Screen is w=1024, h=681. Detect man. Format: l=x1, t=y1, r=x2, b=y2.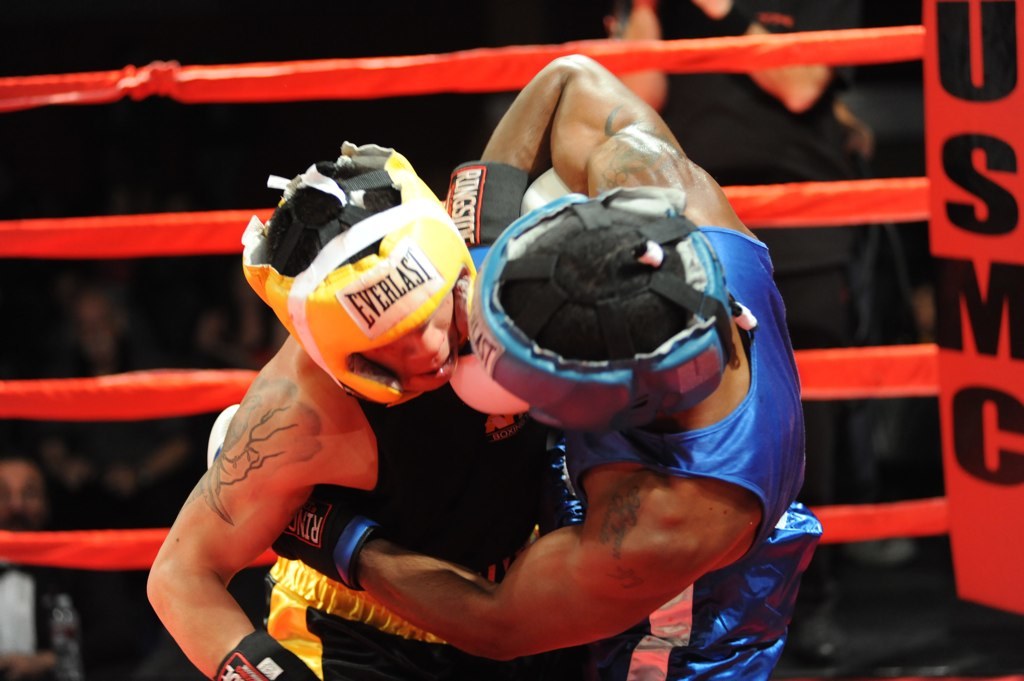
l=142, t=142, r=579, b=680.
